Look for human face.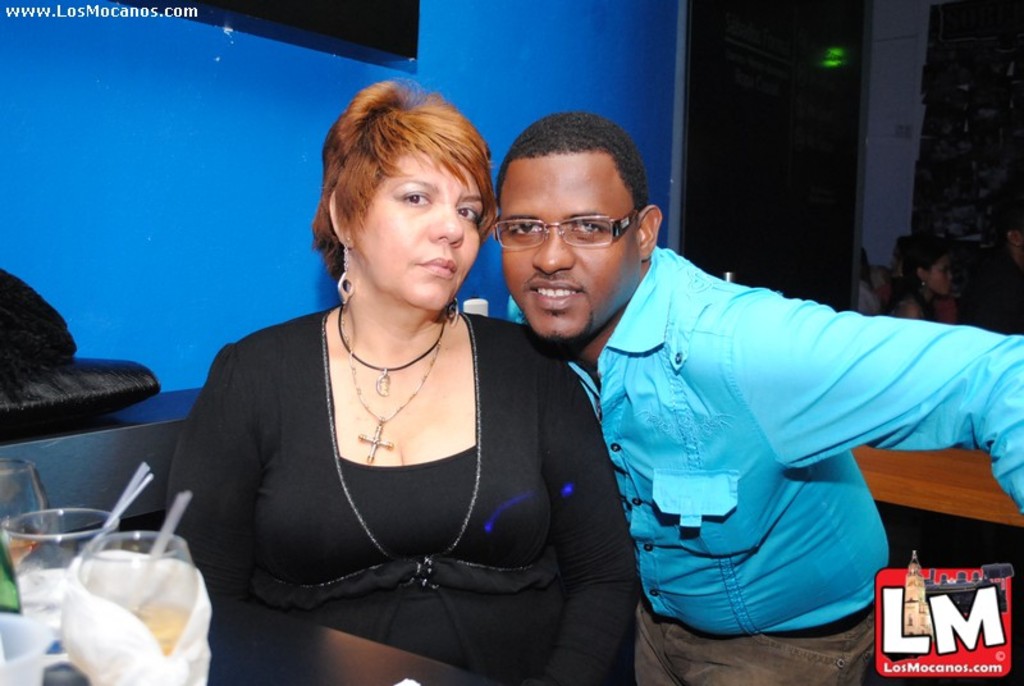
Found: 498,155,640,340.
